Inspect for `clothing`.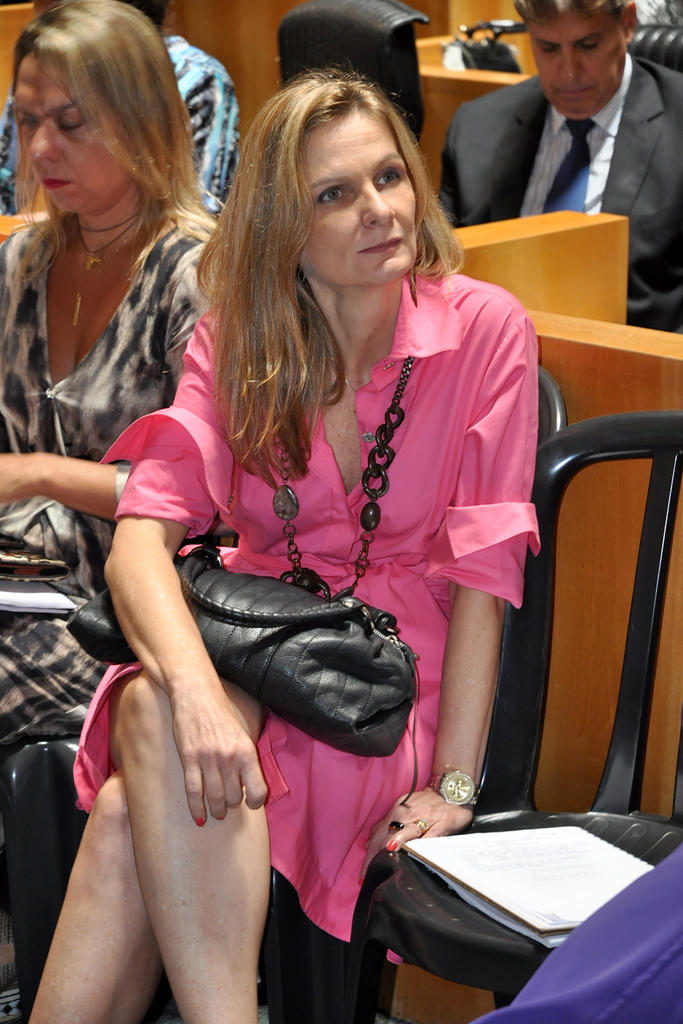
Inspection: {"x1": 0, "y1": 28, "x2": 242, "y2": 215}.
